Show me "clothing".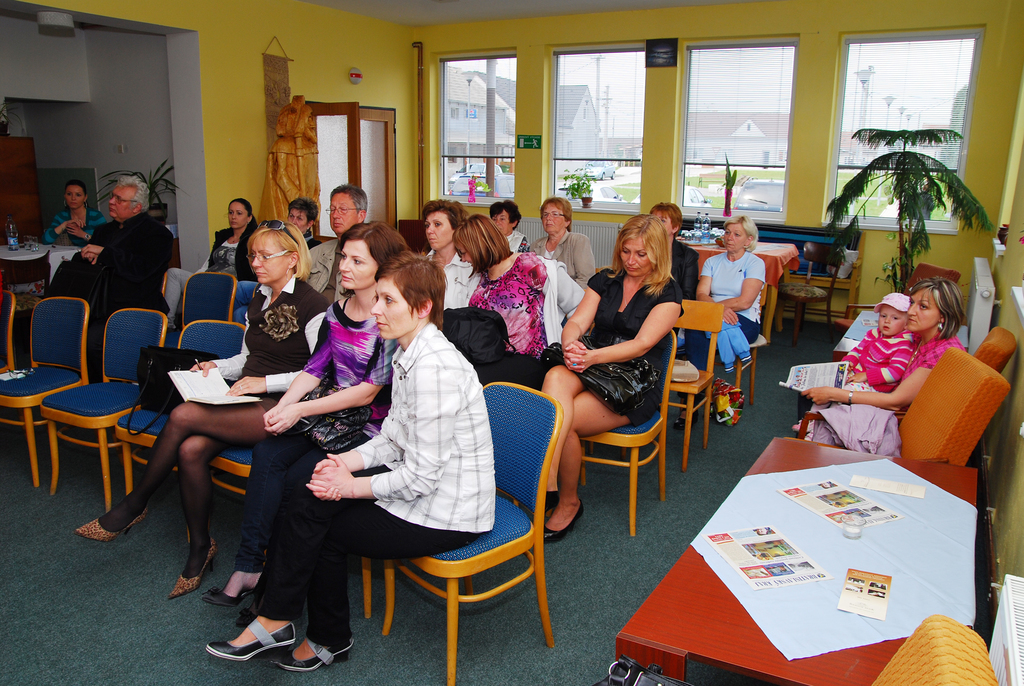
"clothing" is here: x1=196, y1=220, x2=252, y2=279.
